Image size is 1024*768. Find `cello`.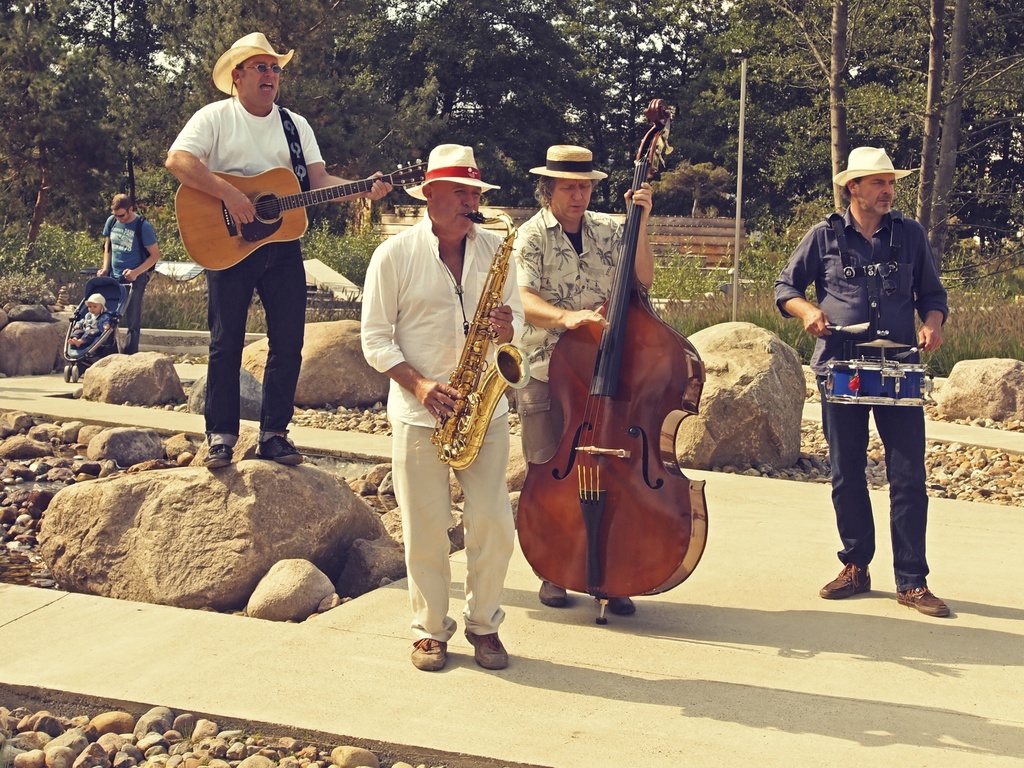
pyautogui.locateOnScreen(509, 94, 707, 631).
